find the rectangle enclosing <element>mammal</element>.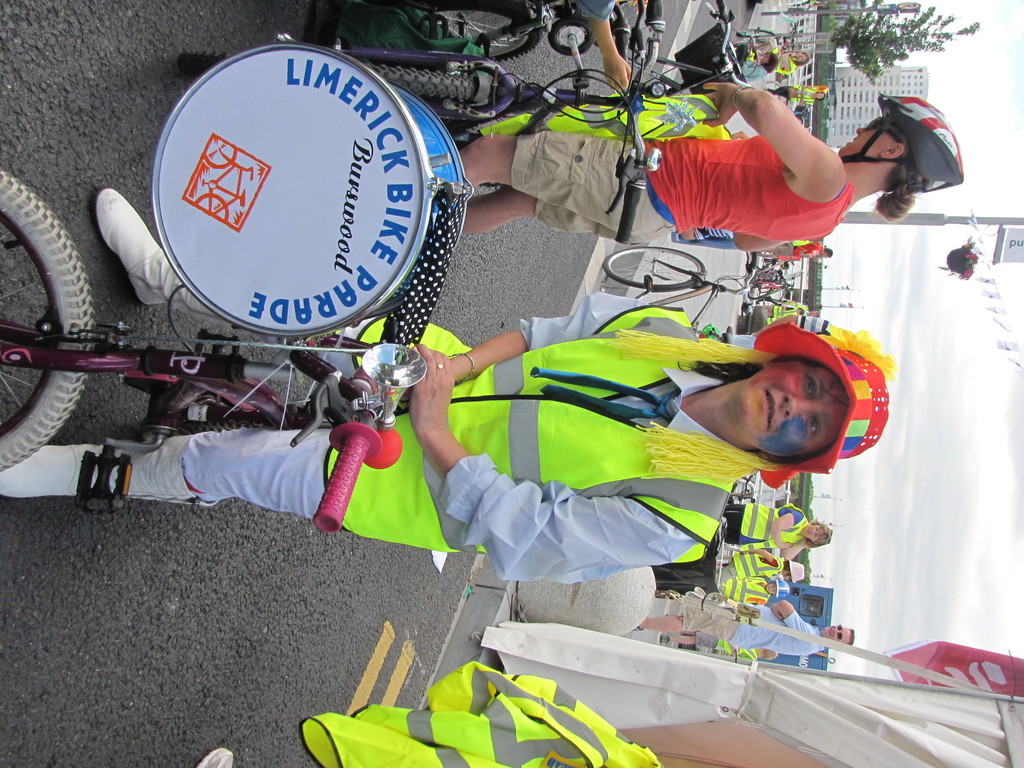
bbox=[571, 0, 636, 91].
